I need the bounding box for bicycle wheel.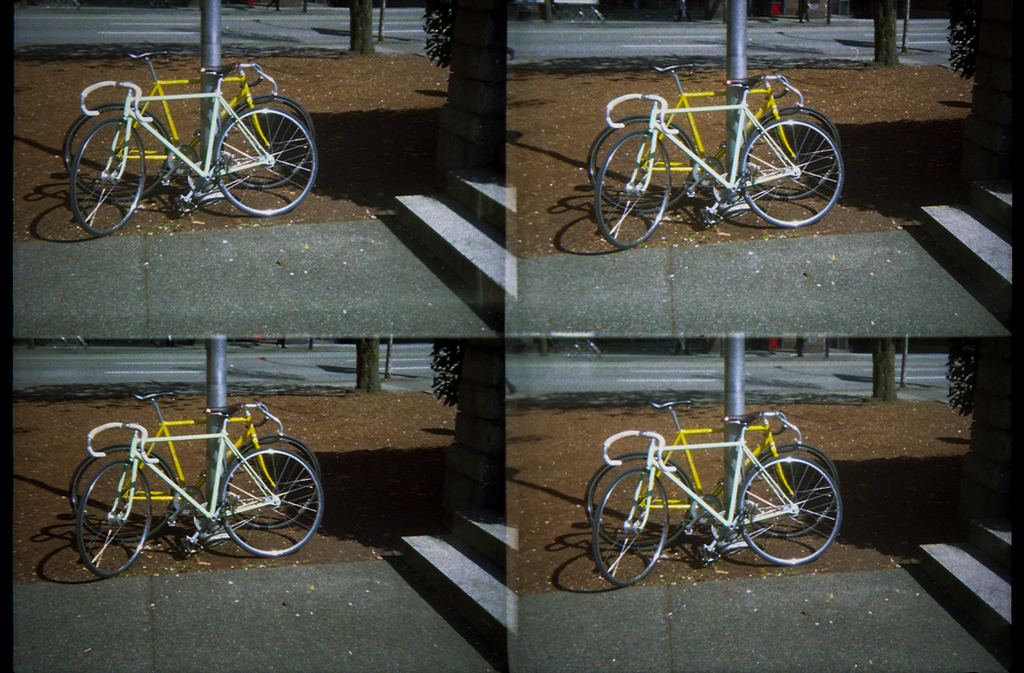
Here it is: 594:131:672:251.
